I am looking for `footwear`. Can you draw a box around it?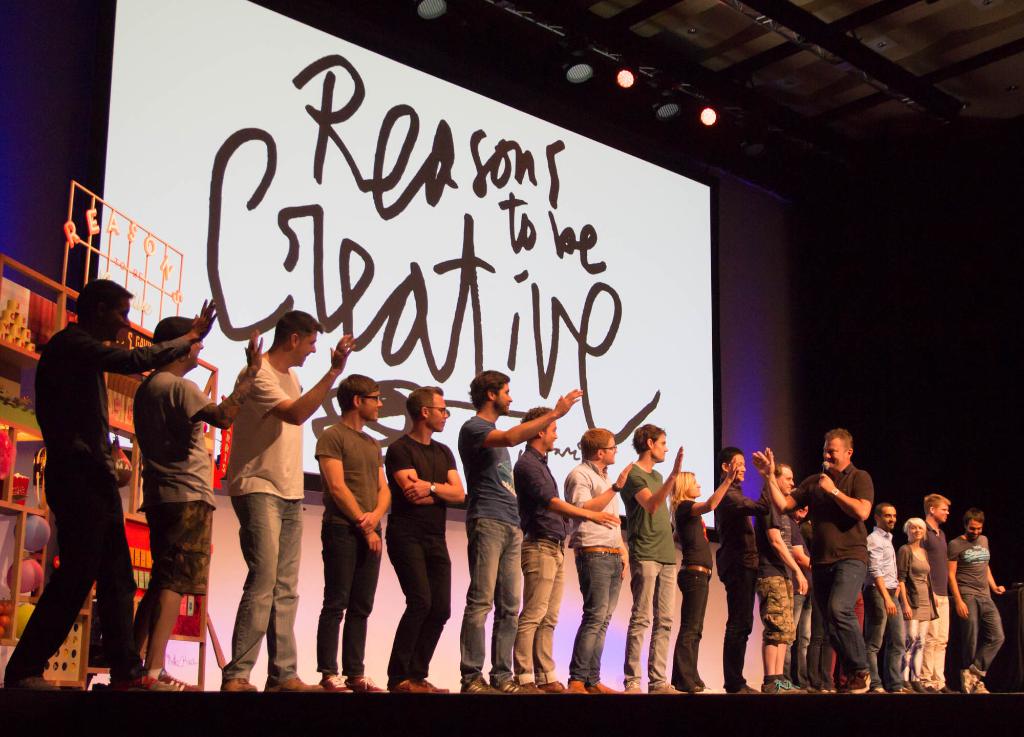
Sure, the bounding box is 958, 670, 988, 693.
